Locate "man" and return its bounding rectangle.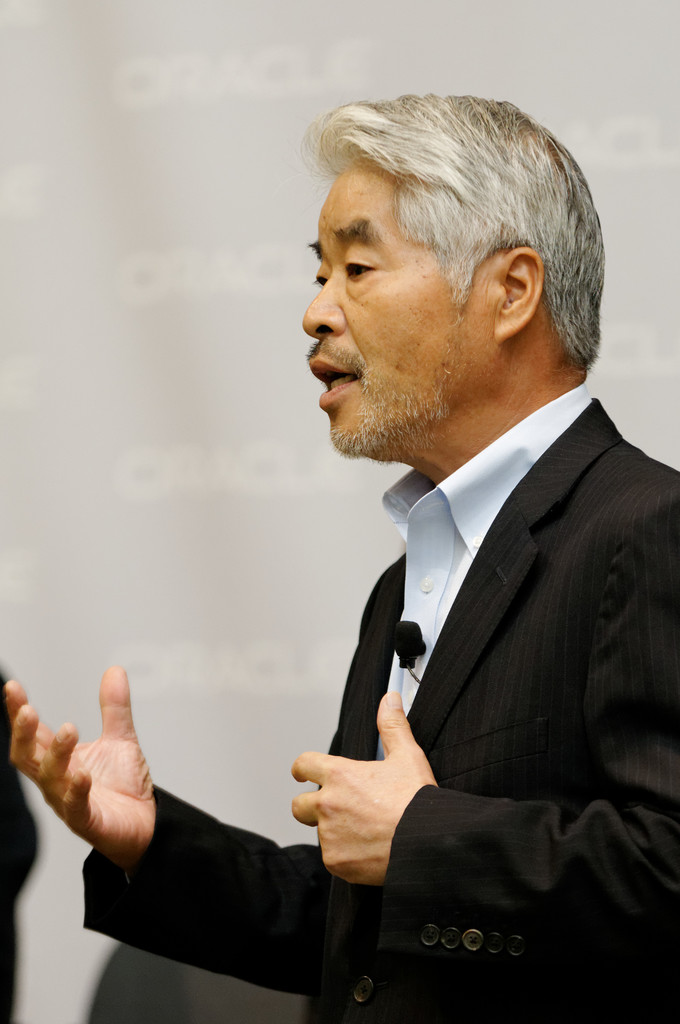
0:86:679:1023.
